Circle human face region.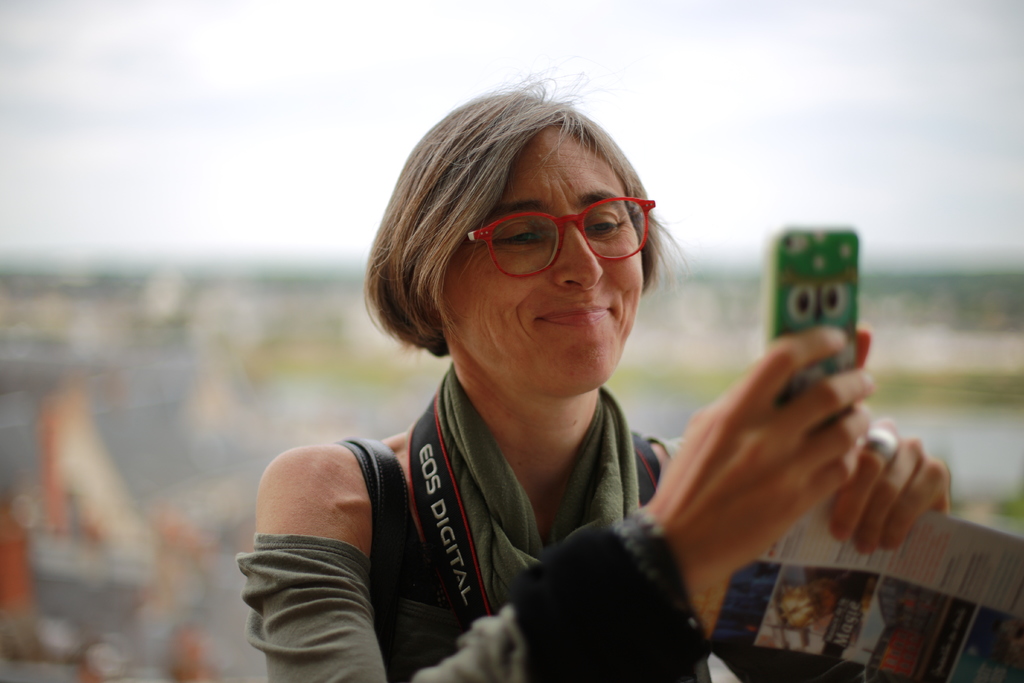
Region: {"left": 438, "top": 110, "right": 646, "bottom": 395}.
